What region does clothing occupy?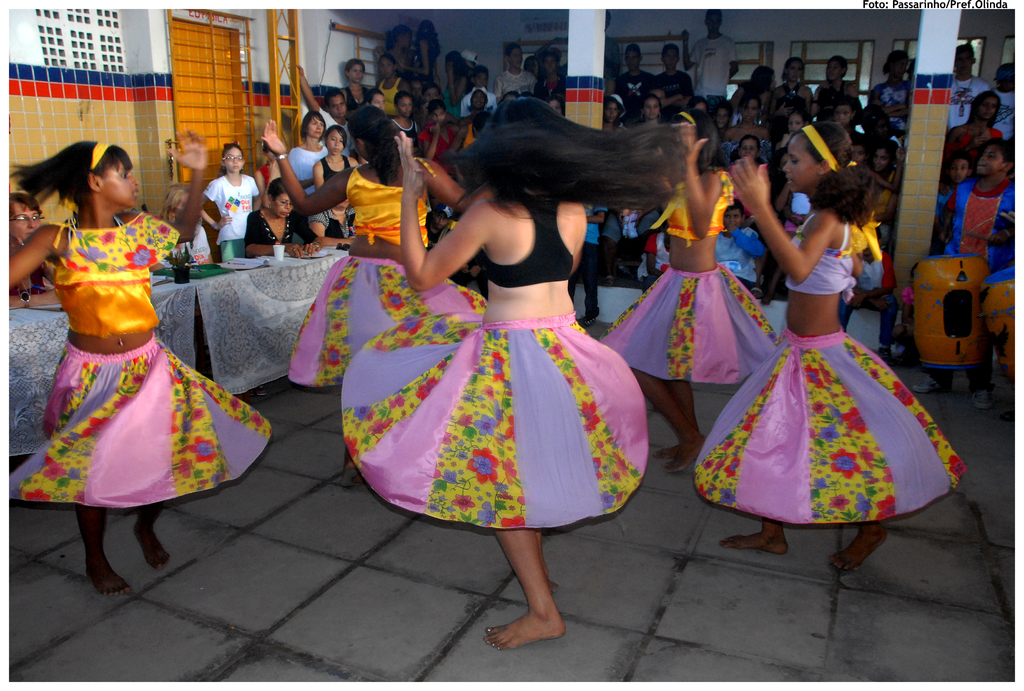
crop(25, 218, 227, 516).
